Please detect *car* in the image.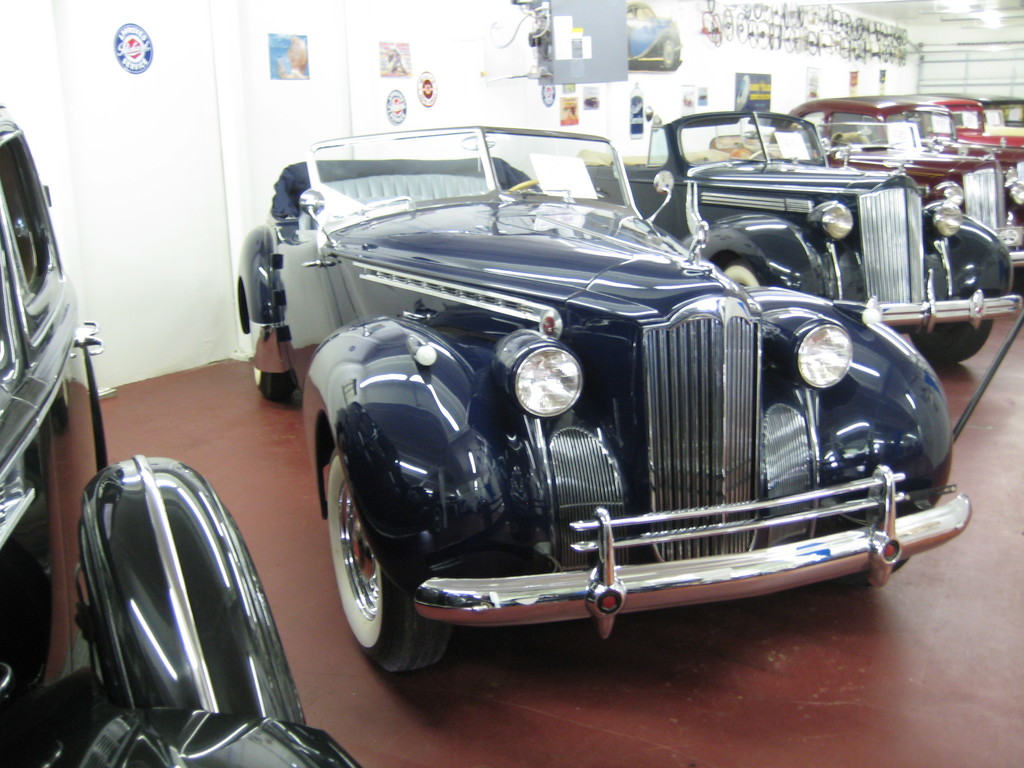
locate(908, 93, 1023, 173).
